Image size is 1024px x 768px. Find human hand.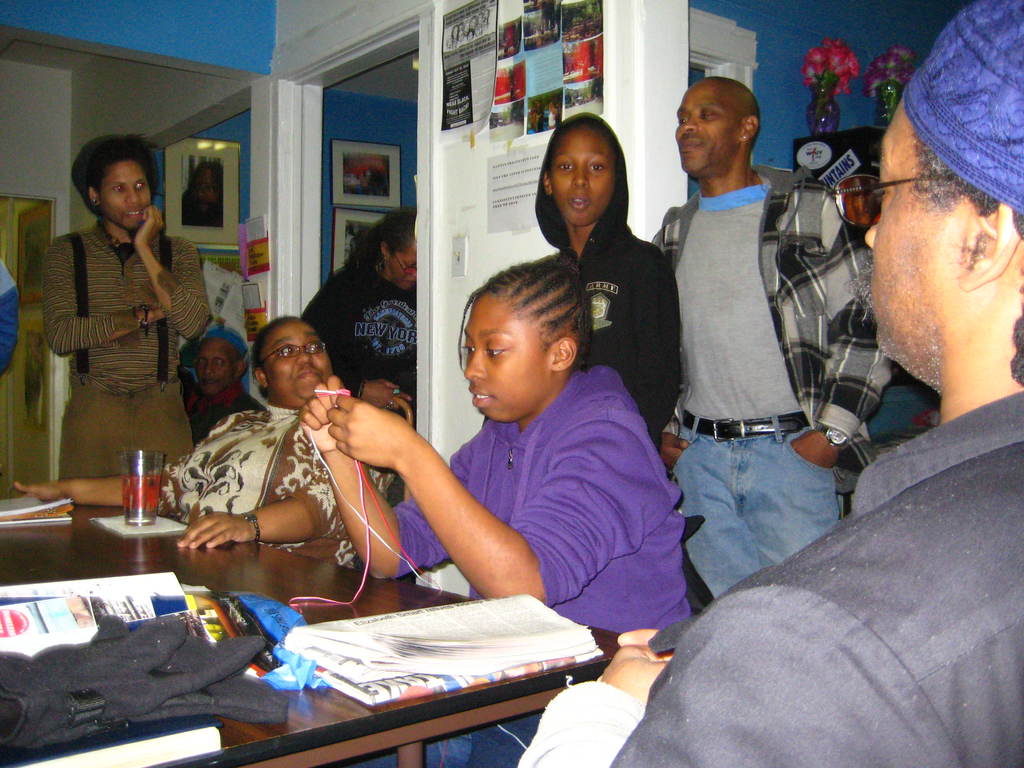
(659, 431, 691, 471).
